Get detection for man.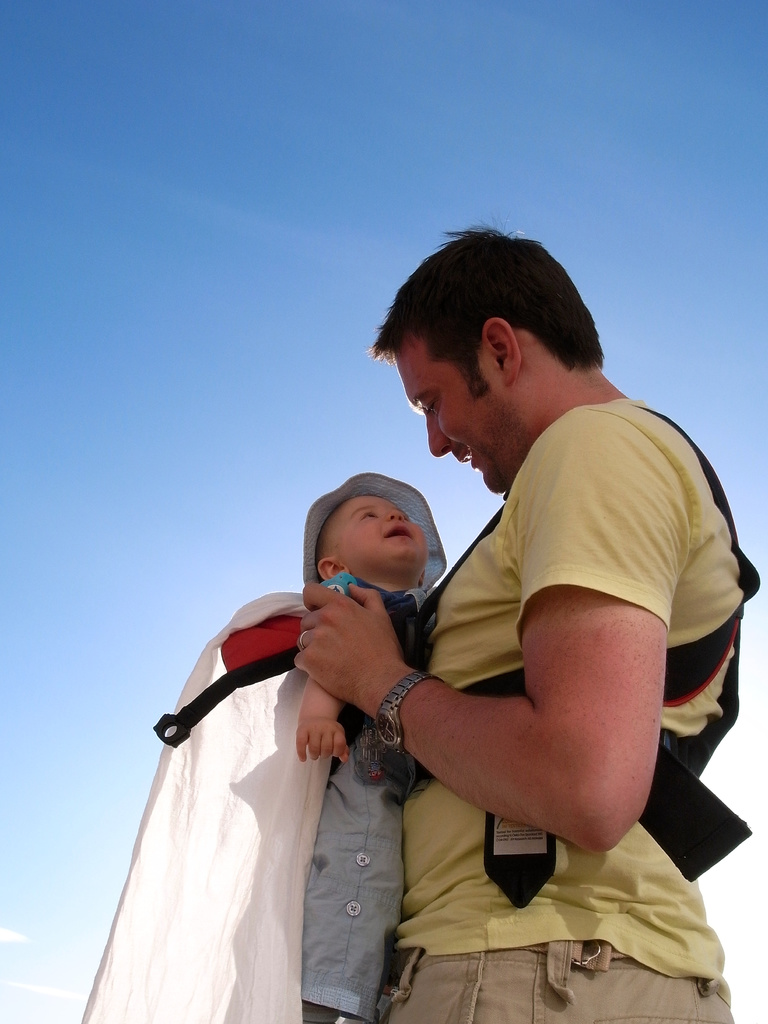
Detection: (290,222,746,1023).
